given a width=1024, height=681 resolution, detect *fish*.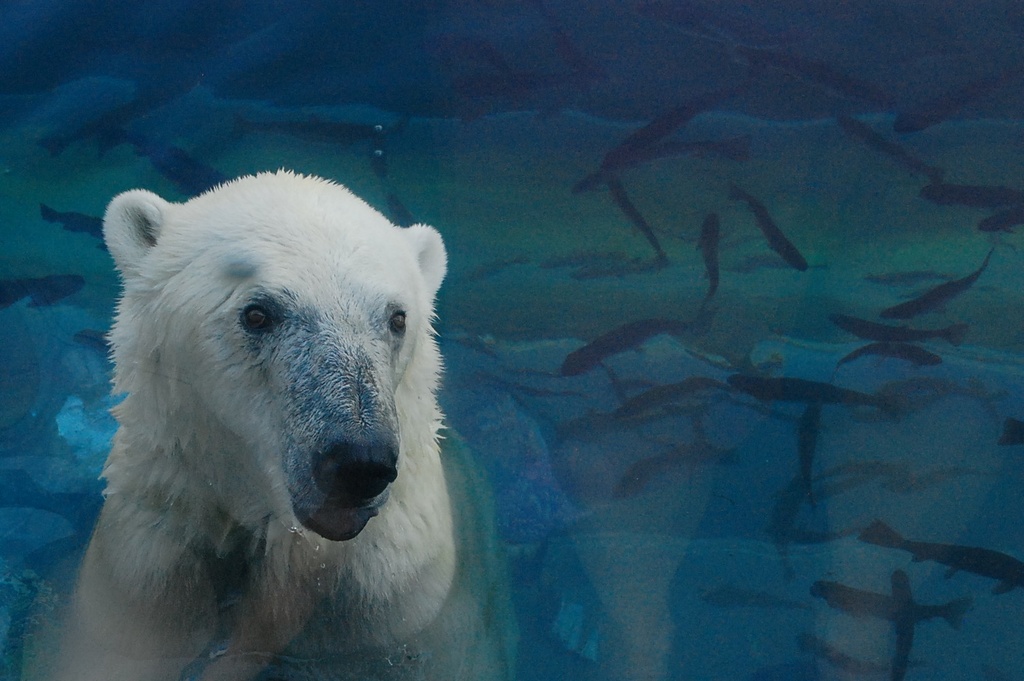
bbox=(559, 311, 684, 377).
